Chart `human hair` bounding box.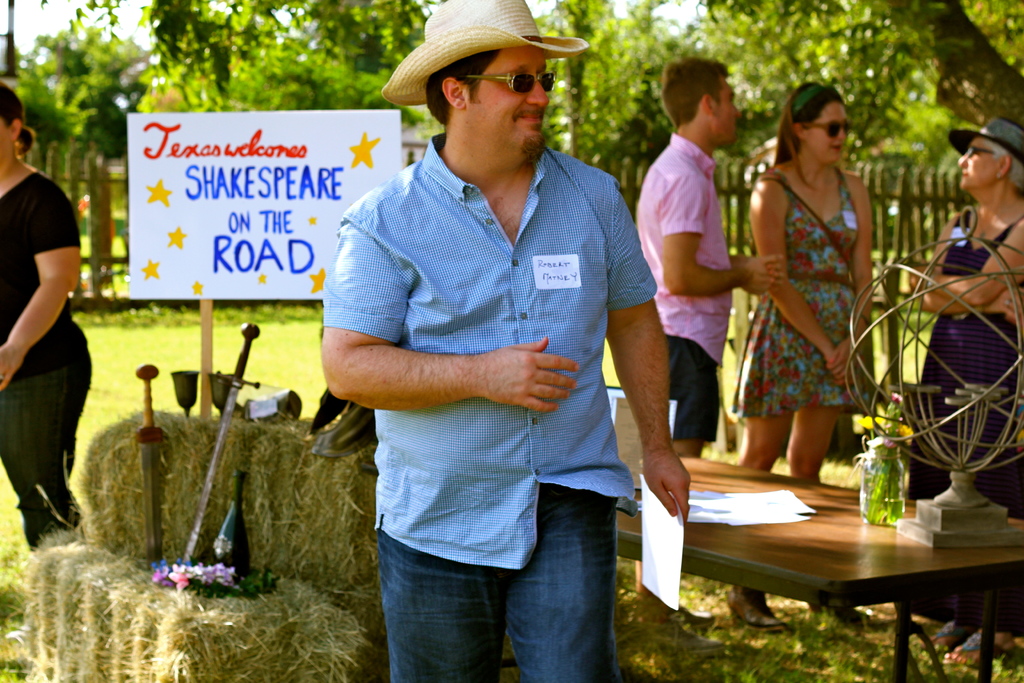
Charted: pyautogui.locateOnScreen(774, 80, 845, 193).
